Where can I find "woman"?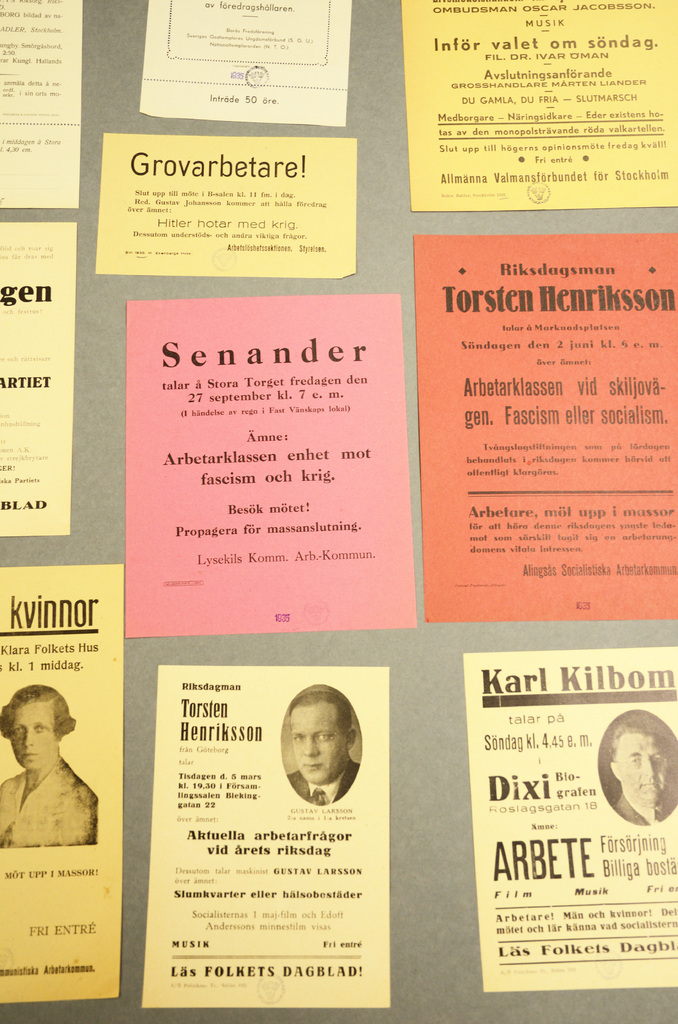
You can find it at bbox(0, 677, 111, 848).
